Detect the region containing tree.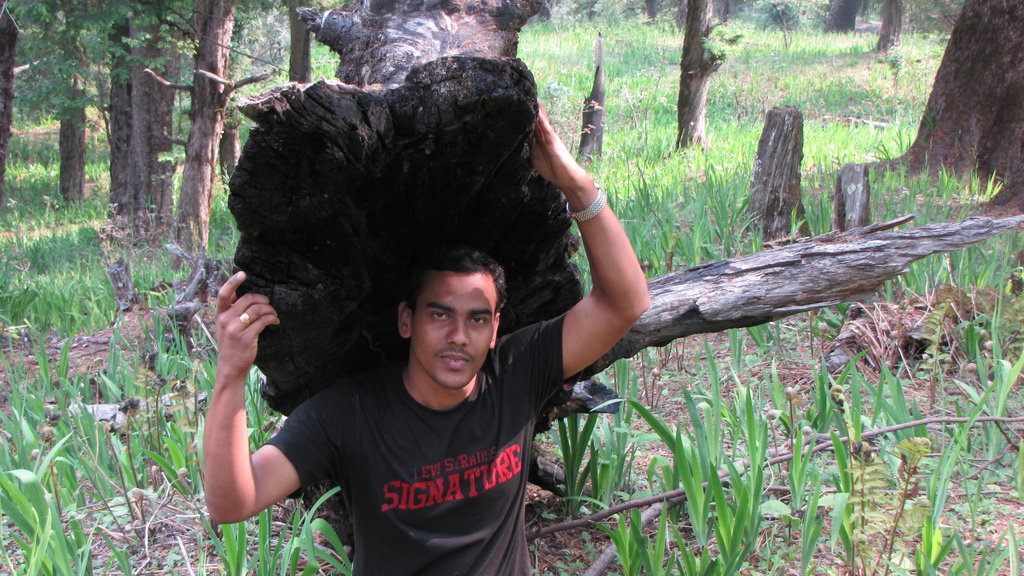
bbox=[268, 0, 349, 84].
